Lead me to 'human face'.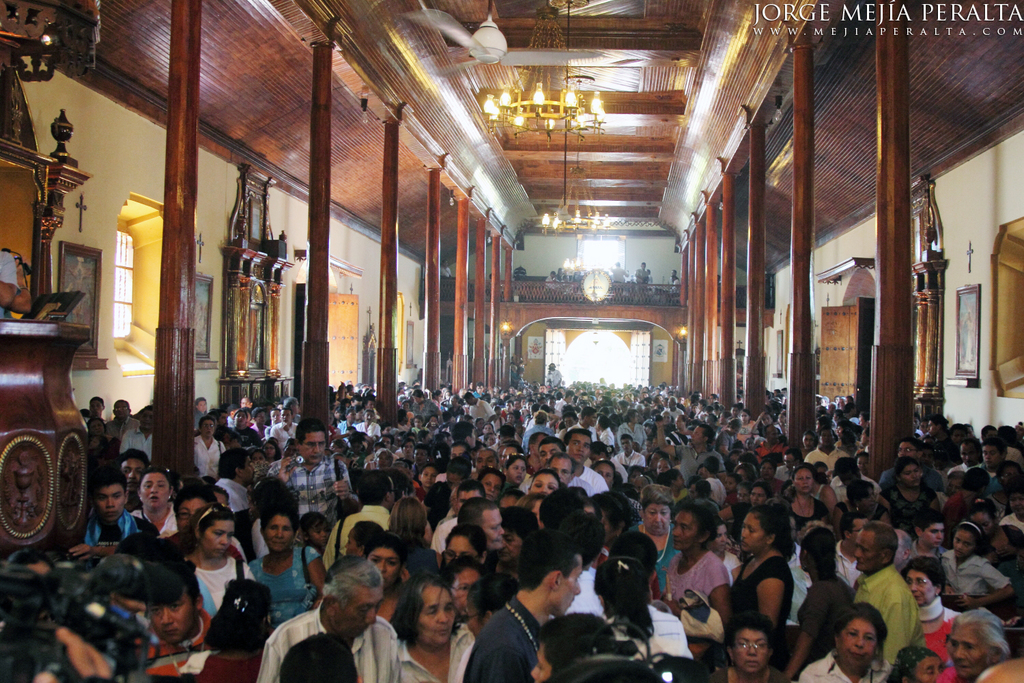
Lead to 300 431 326 464.
